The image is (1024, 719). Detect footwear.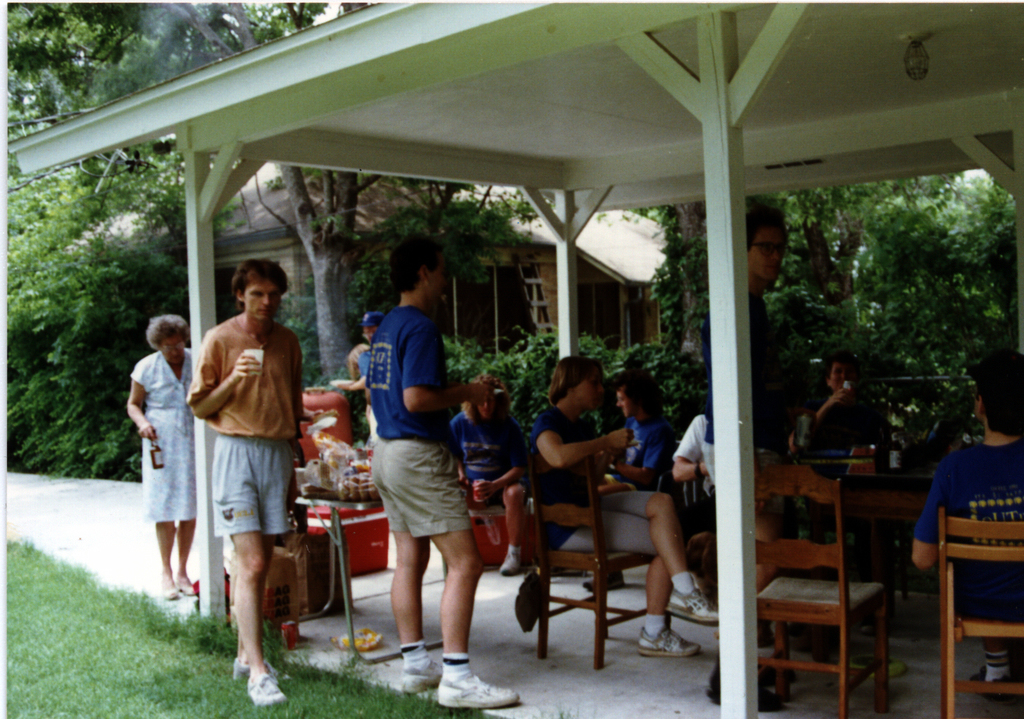
Detection: l=236, t=658, r=277, b=677.
